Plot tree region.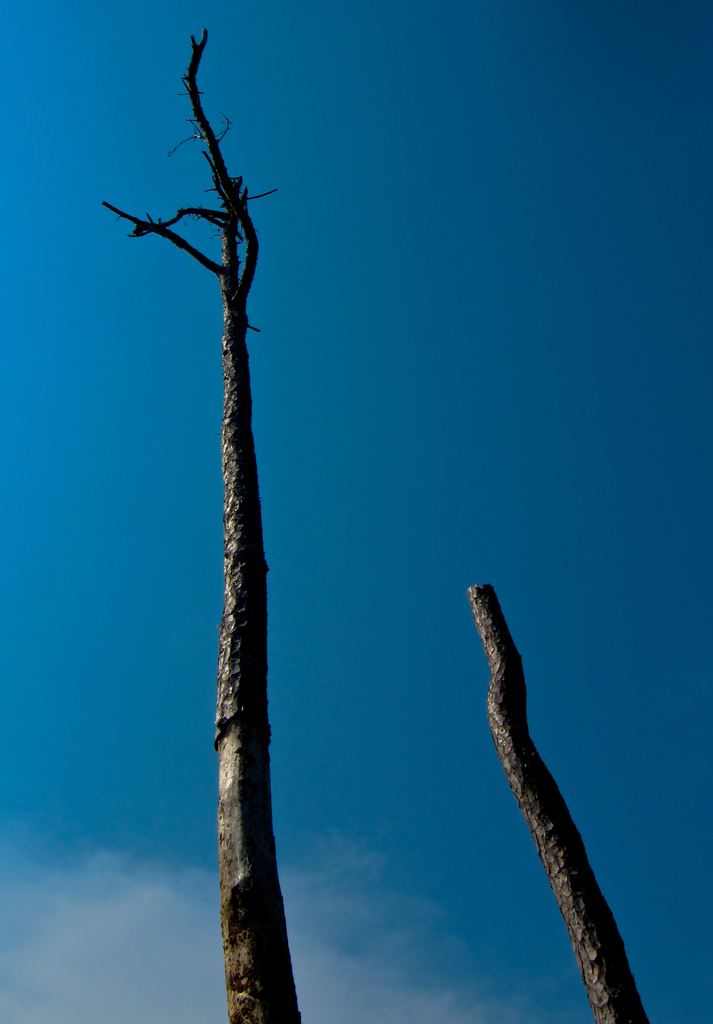
Plotted at locate(456, 572, 649, 1023).
